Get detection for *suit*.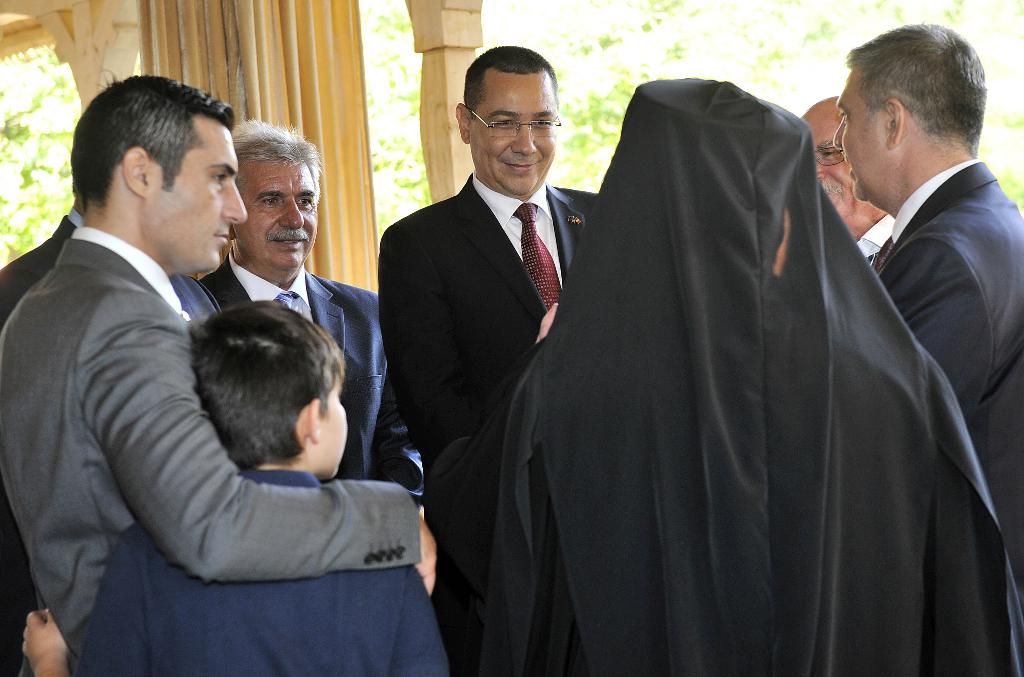
Detection: box=[0, 210, 220, 676].
